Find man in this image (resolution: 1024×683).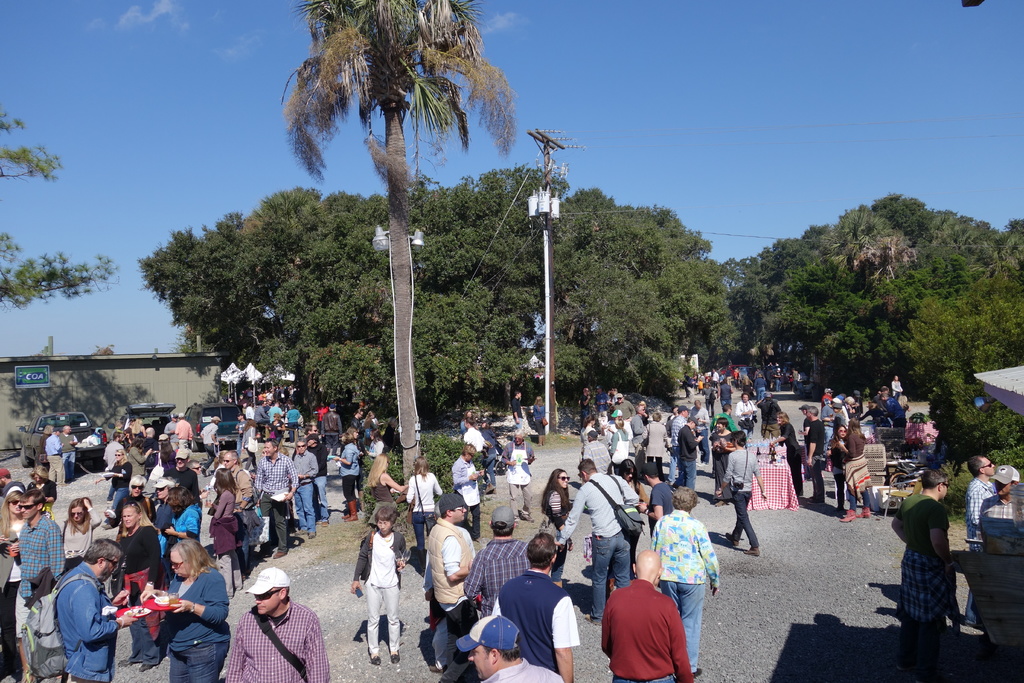
bbox=[489, 531, 579, 682].
